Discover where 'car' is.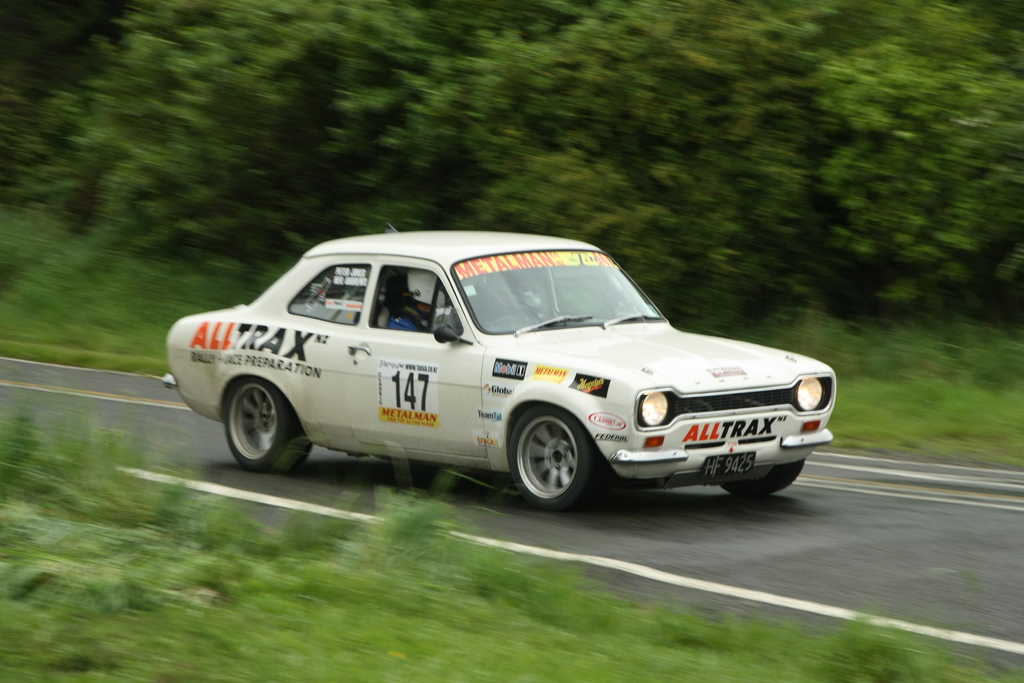
Discovered at rect(152, 238, 849, 514).
